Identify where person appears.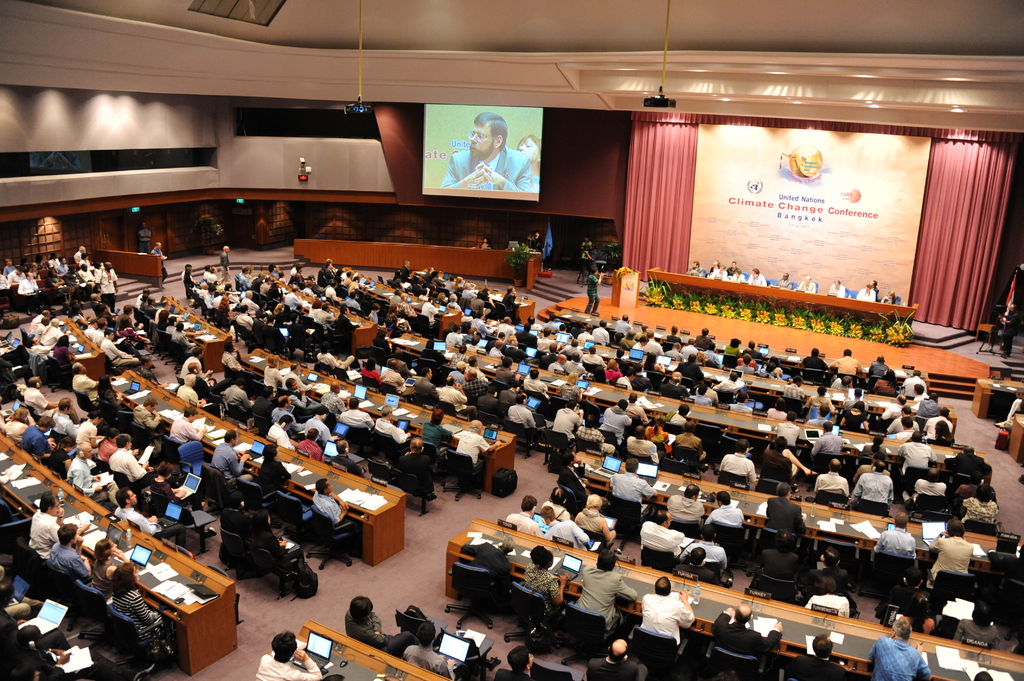
Appears at region(636, 574, 698, 648).
